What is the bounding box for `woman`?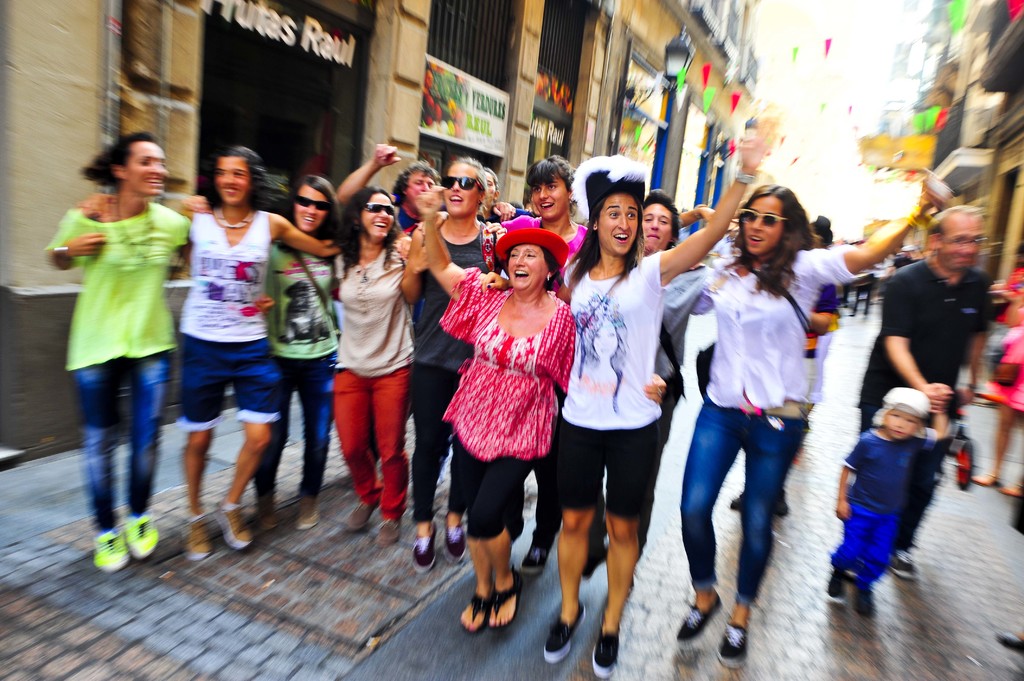
x1=397 y1=159 x2=507 y2=575.
